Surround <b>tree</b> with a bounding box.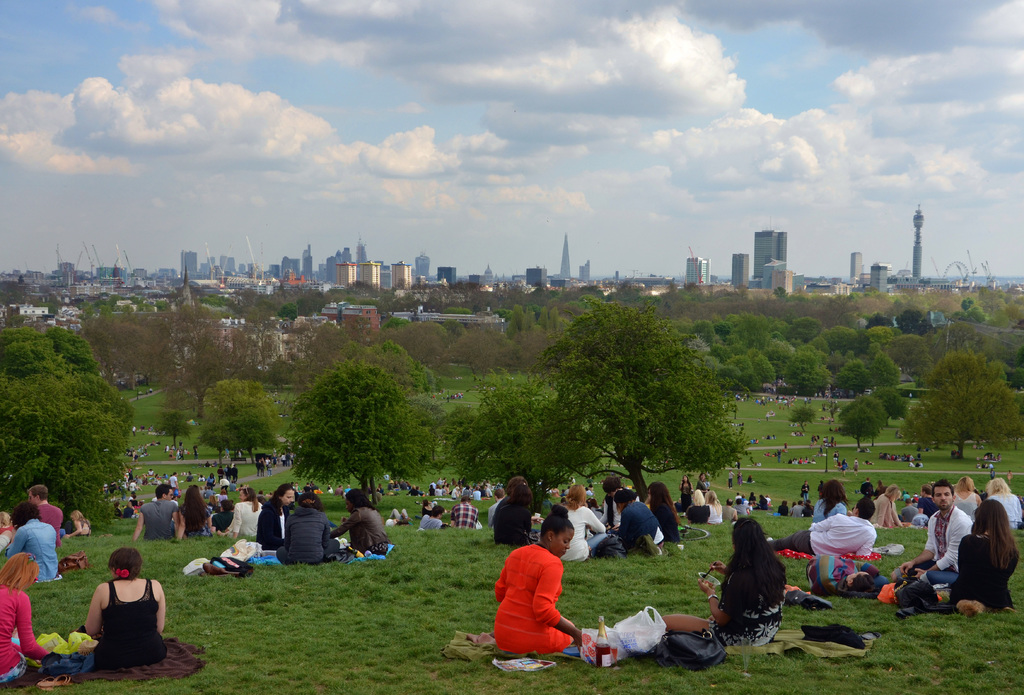
detection(286, 363, 427, 509).
